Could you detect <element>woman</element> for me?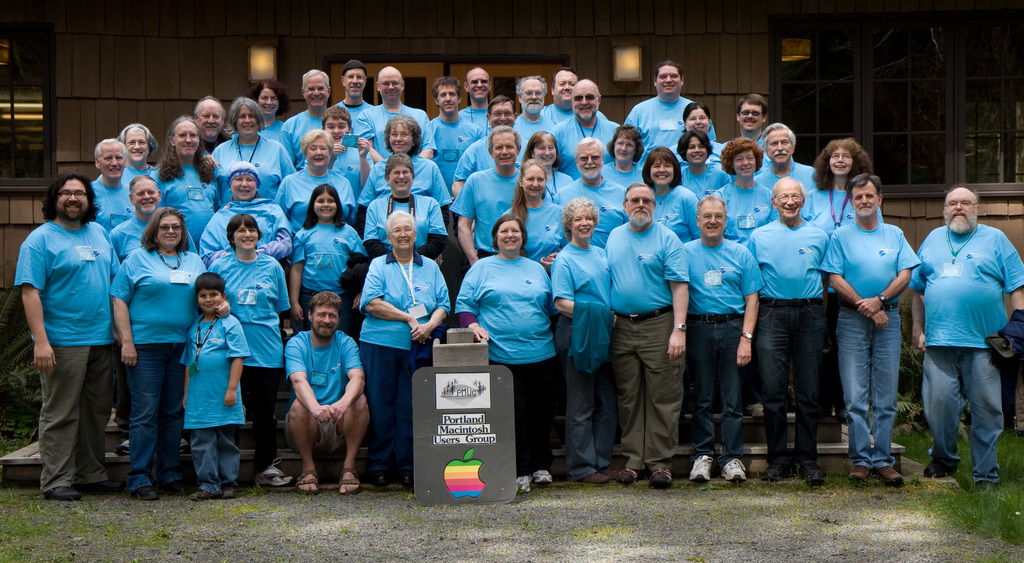
Detection result: bbox(455, 219, 556, 488).
